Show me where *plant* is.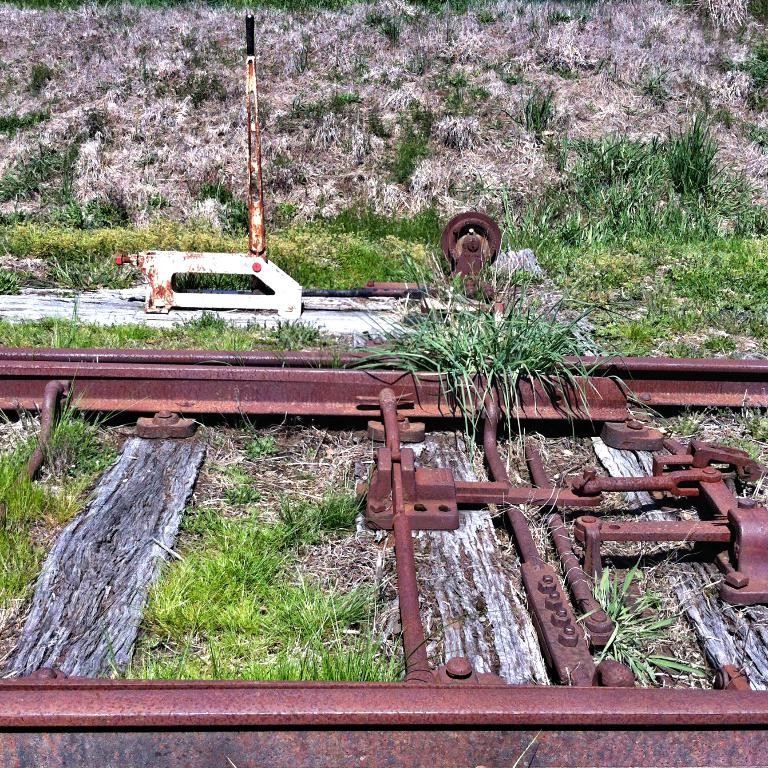
*plant* is at rect(0, 397, 146, 620).
